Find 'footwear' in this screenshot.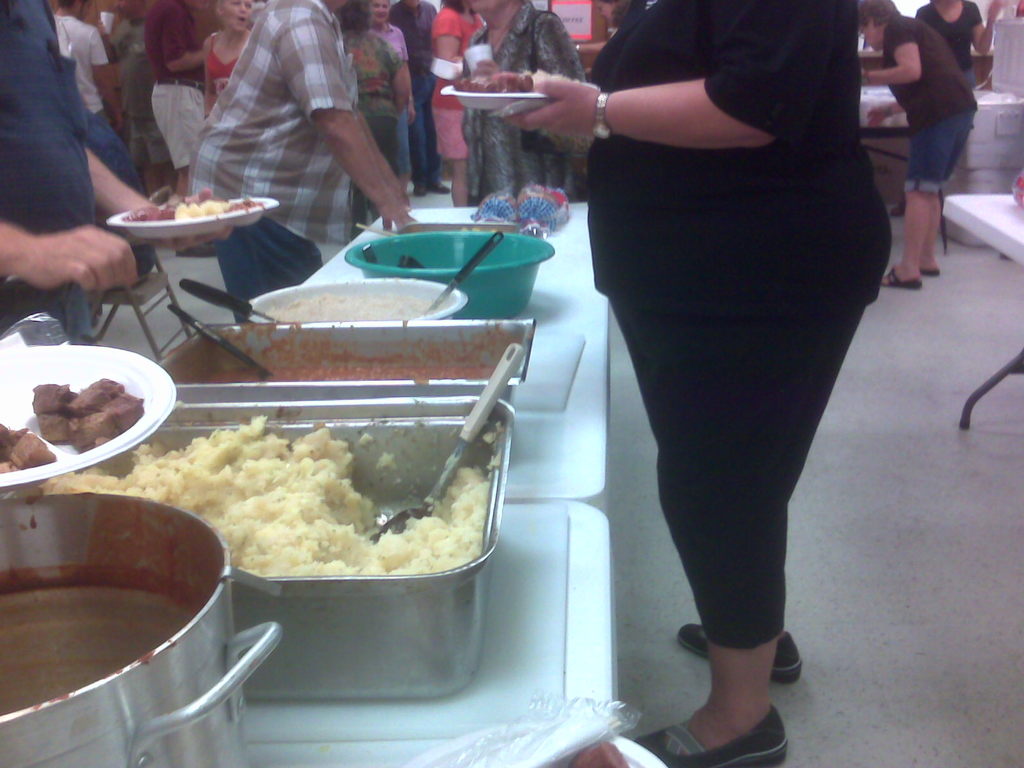
The bounding box for 'footwear' is box=[632, 700, 789, 767].
